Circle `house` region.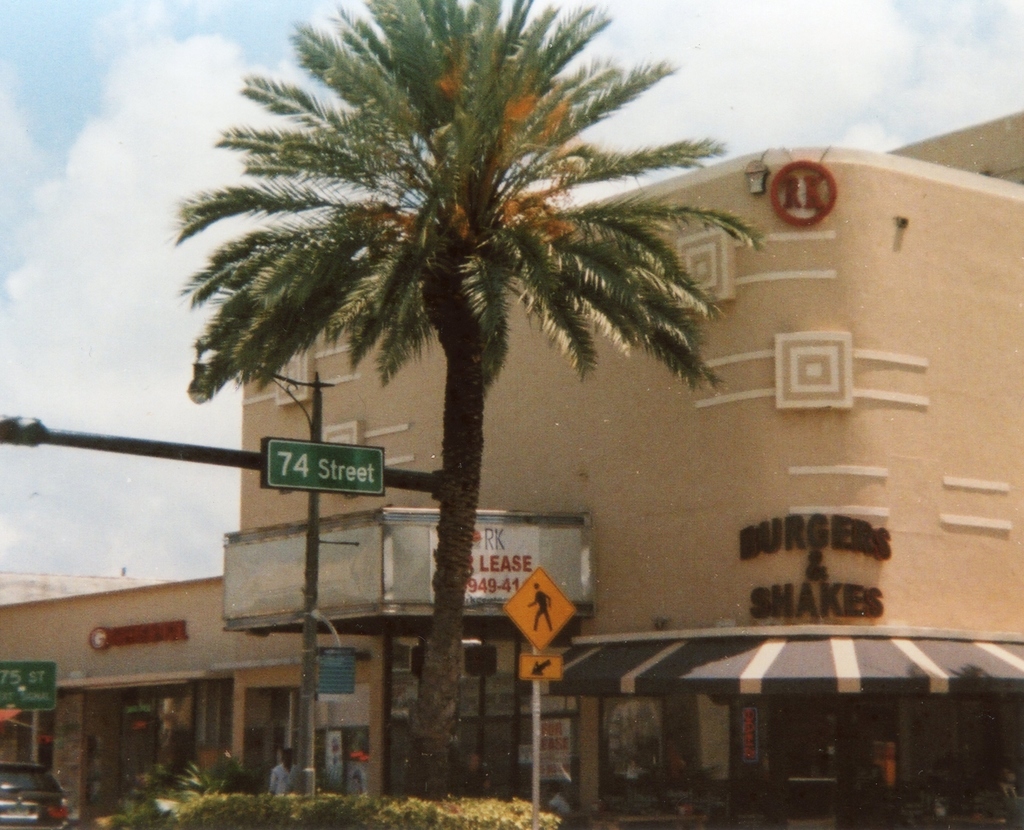
Region: rect(0, 572, 387, 829).
